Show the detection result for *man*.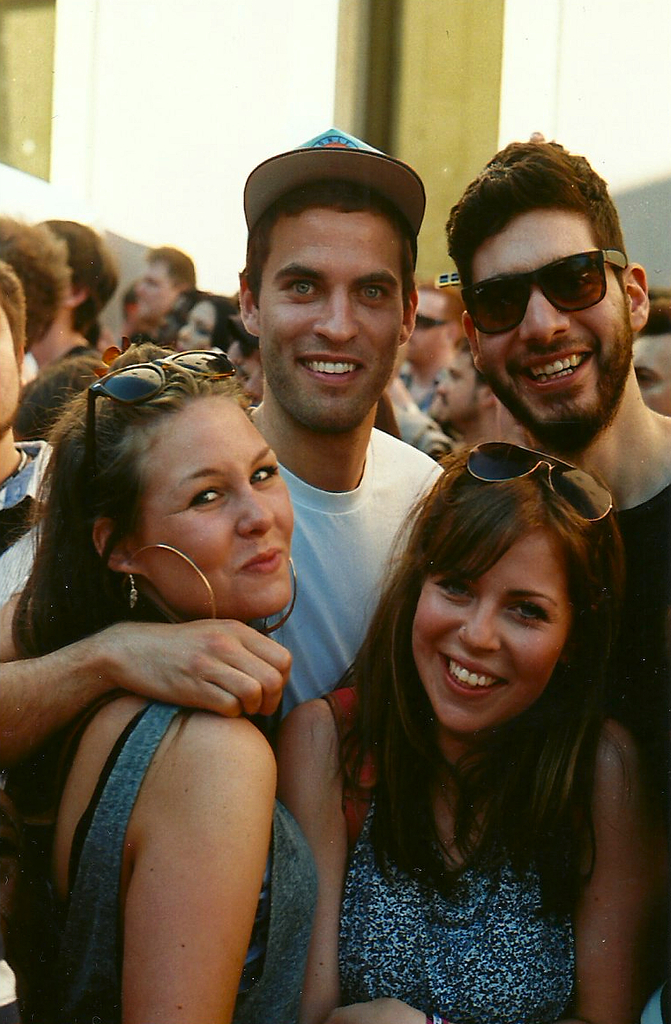
box(397, 276, 458, 382).
